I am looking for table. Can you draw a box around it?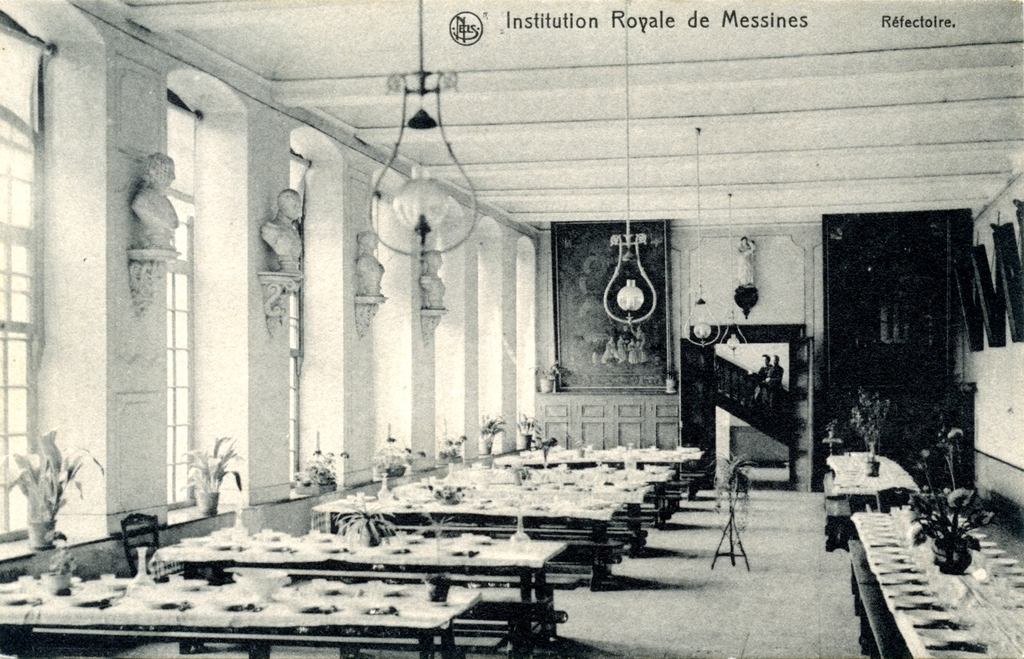
Sure, the bounding box is (x1=499, y1=445, x2=705, y2=513).
